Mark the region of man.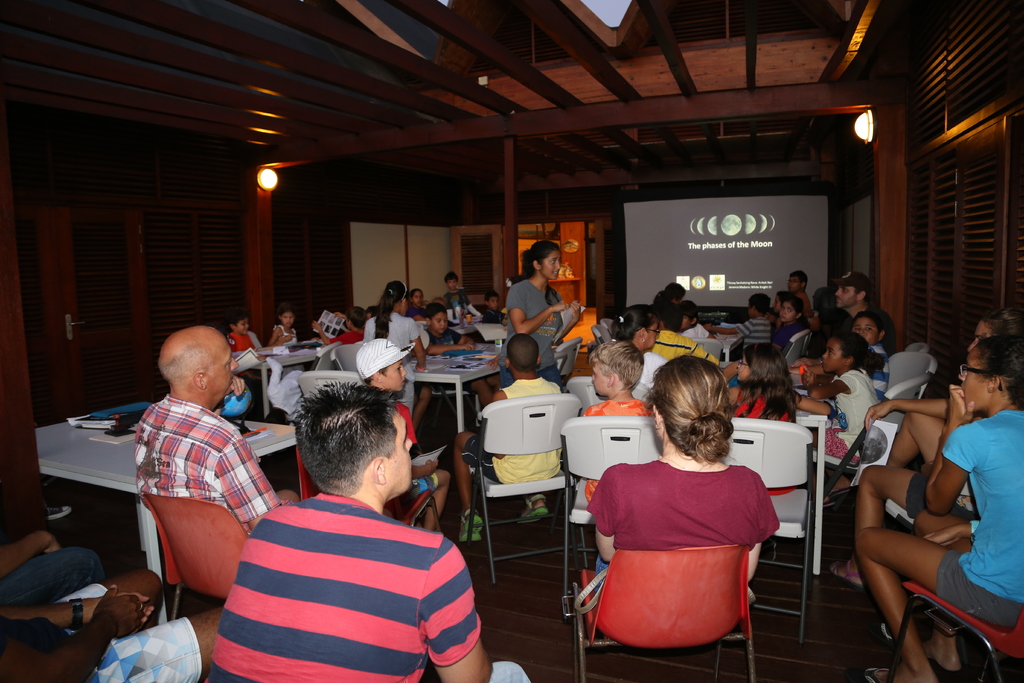
Region: 202, 393, 497, 673.
